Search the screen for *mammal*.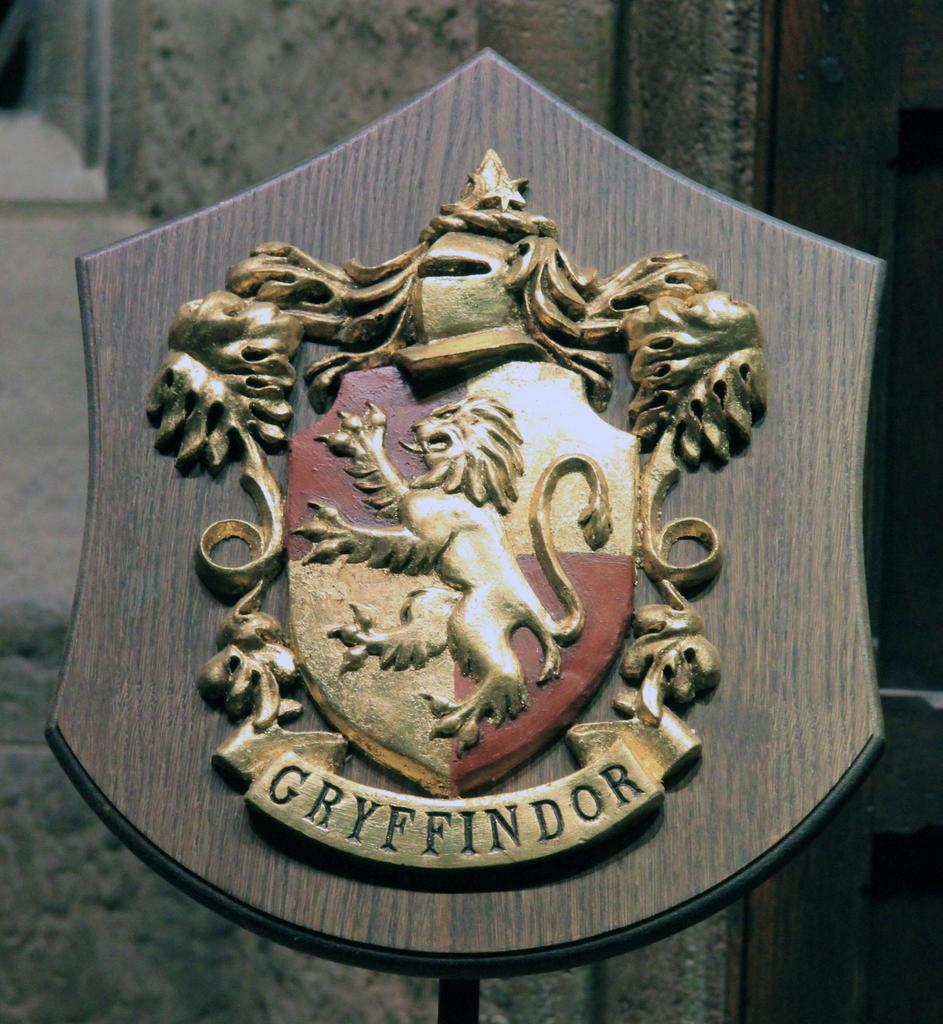
Found at Rect(287, 374, 605, 756).
